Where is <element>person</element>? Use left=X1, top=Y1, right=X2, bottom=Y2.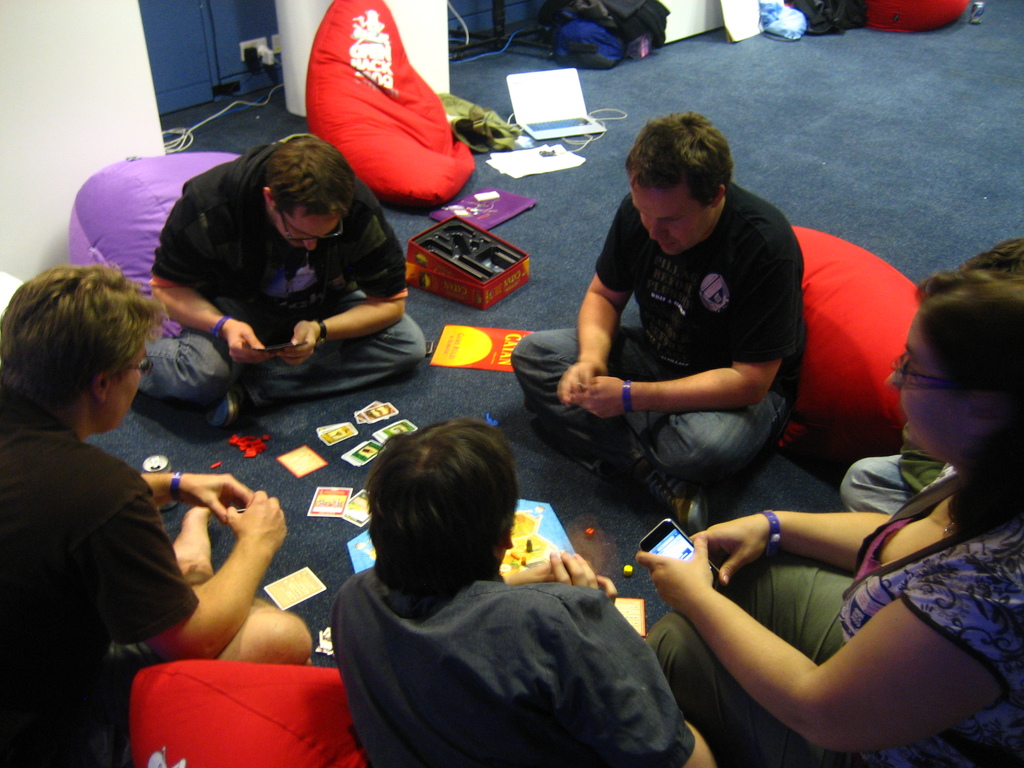
left=135, top=130, right=429, bottom=430.
